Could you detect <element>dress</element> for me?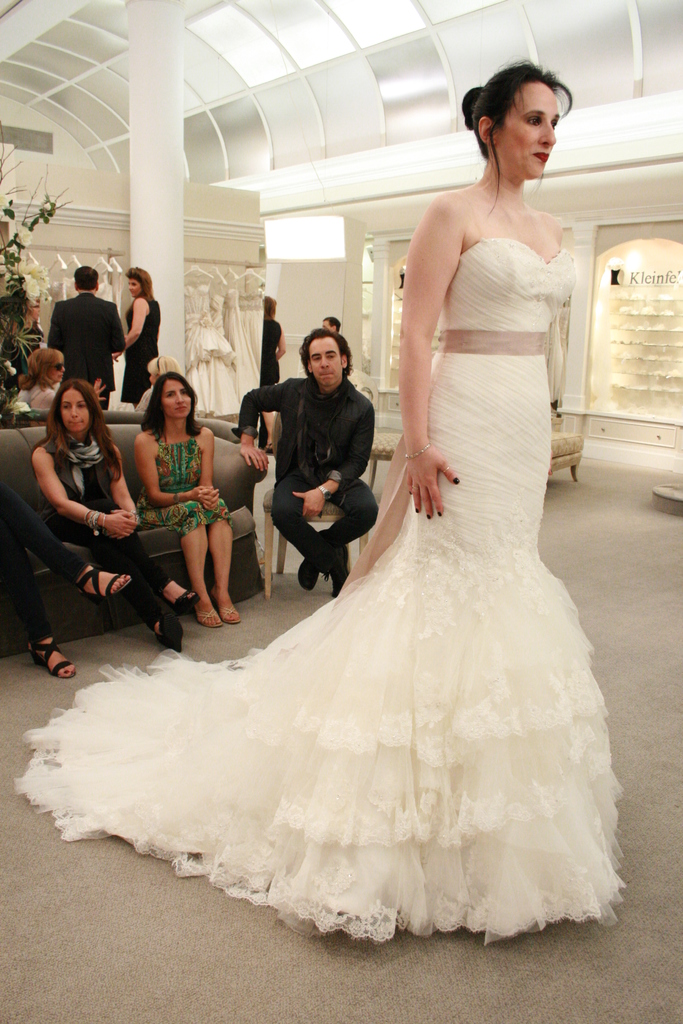
Detection result: [120, 298, 162, 403].
